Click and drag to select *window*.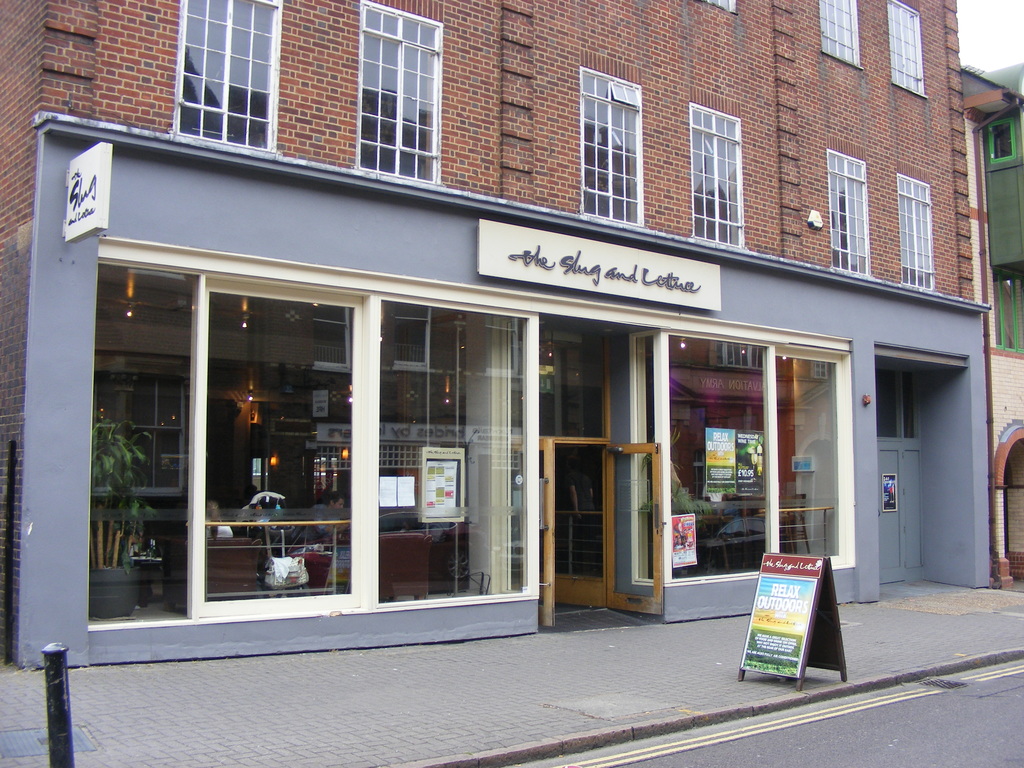
Selection: x1=895, y1=173, x2=936, y2=289.
